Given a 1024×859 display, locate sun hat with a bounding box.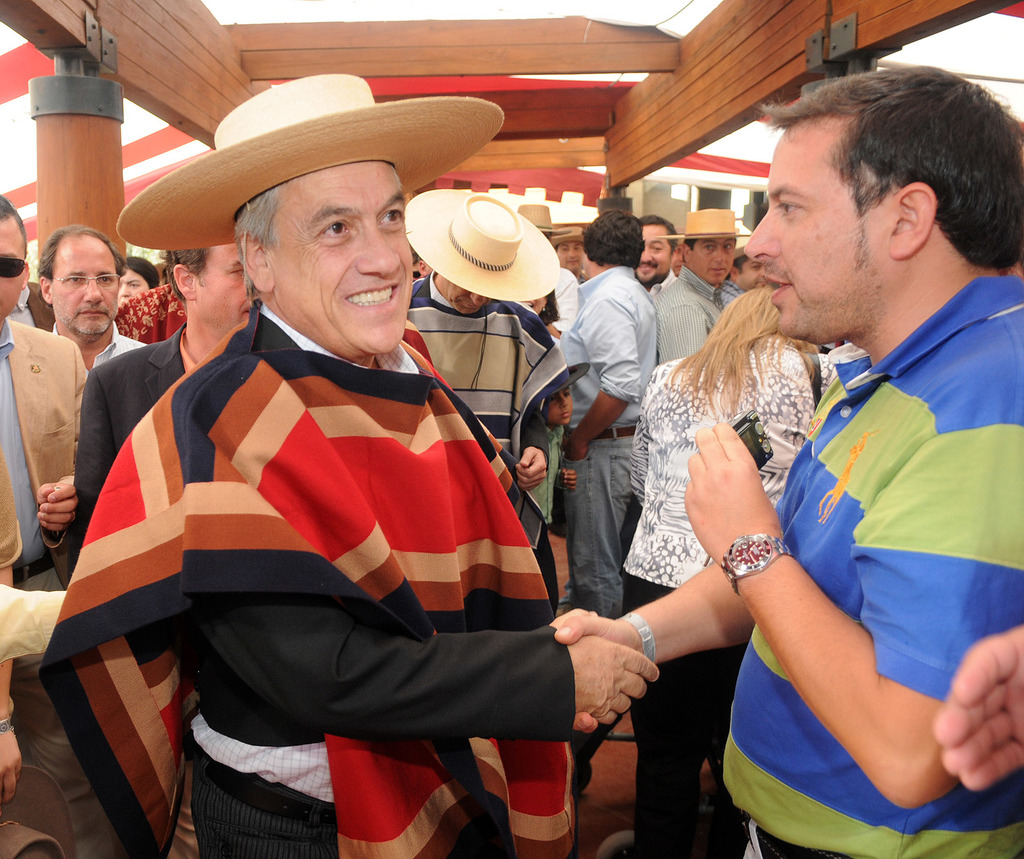
Located: [515,199,570,233].
